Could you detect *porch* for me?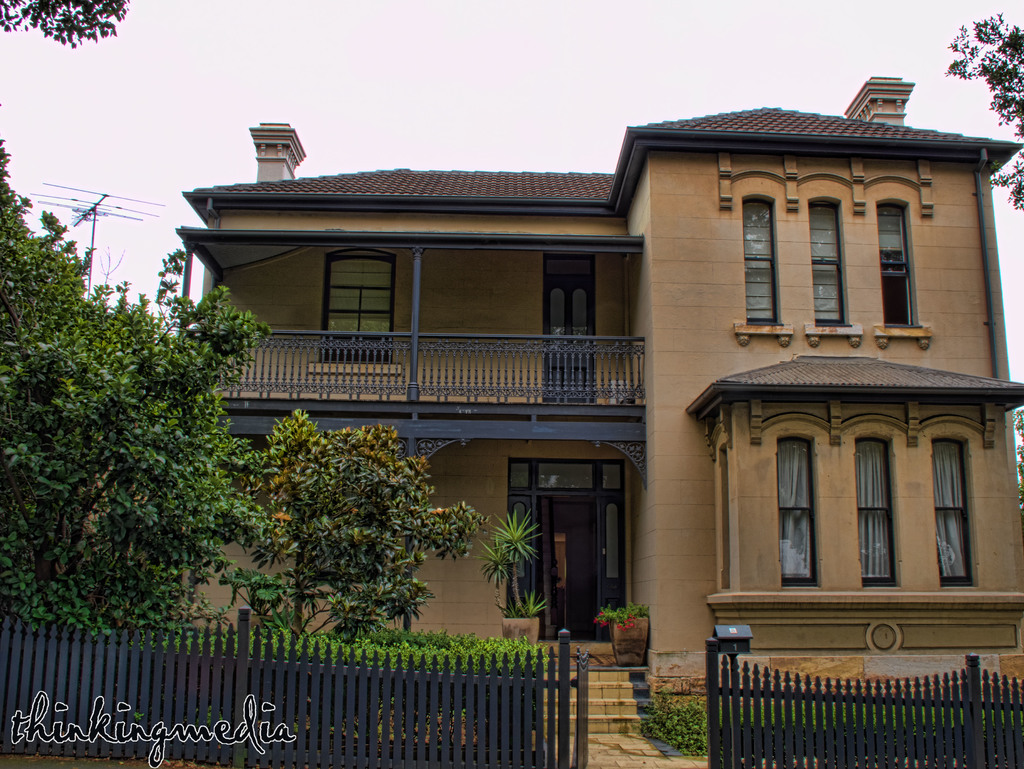
Detection result: [182, 622, 646, 734].
